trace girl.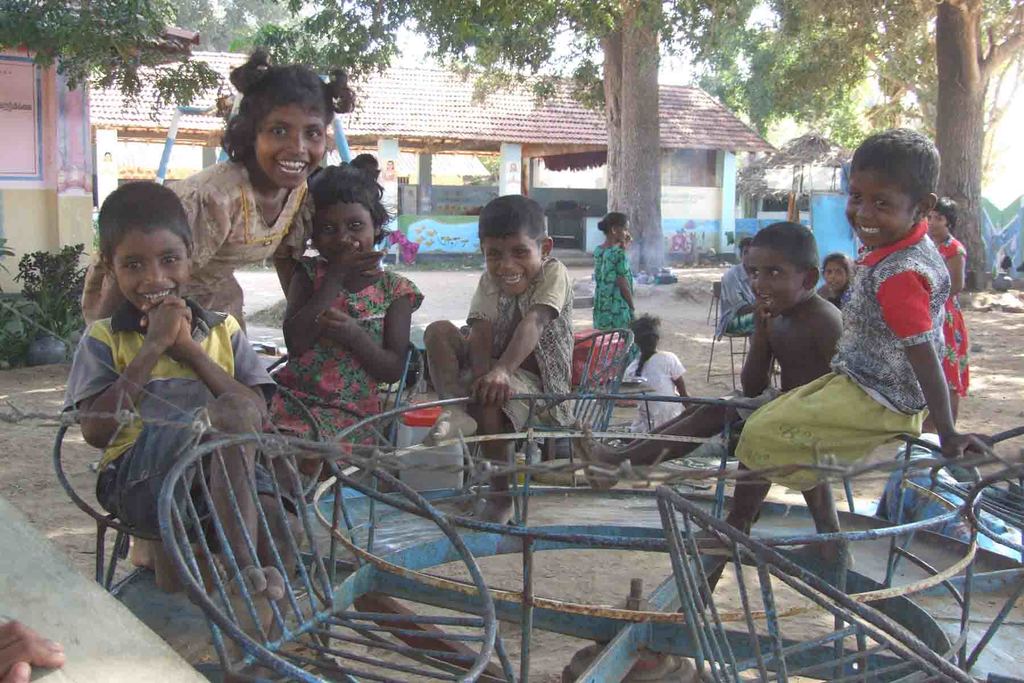
Traced to bbox=(266, 150, 425, 479).
